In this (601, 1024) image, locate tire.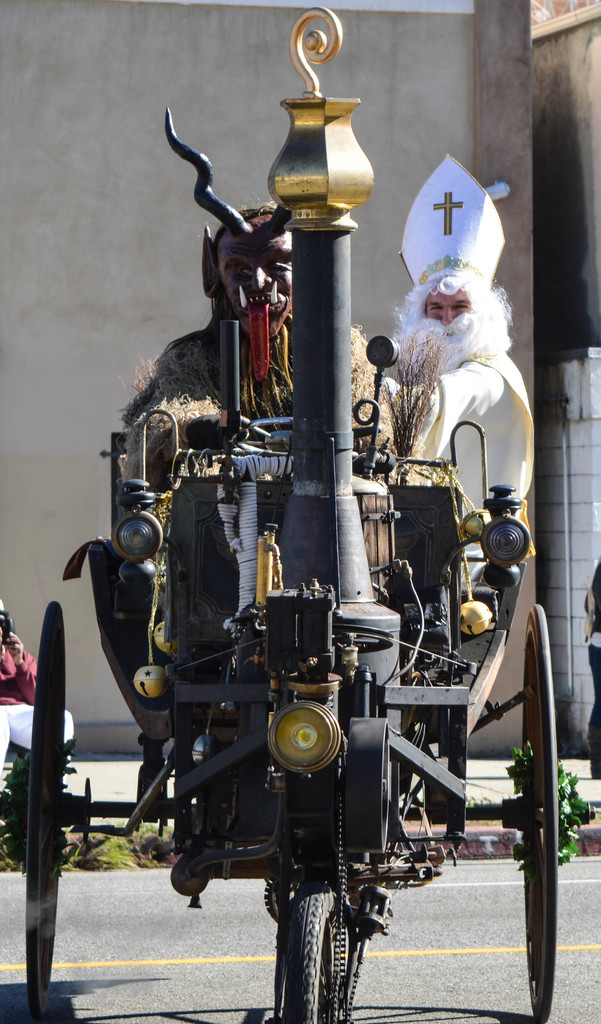
Bounding box: rect(275, 888, 354, 1023).
